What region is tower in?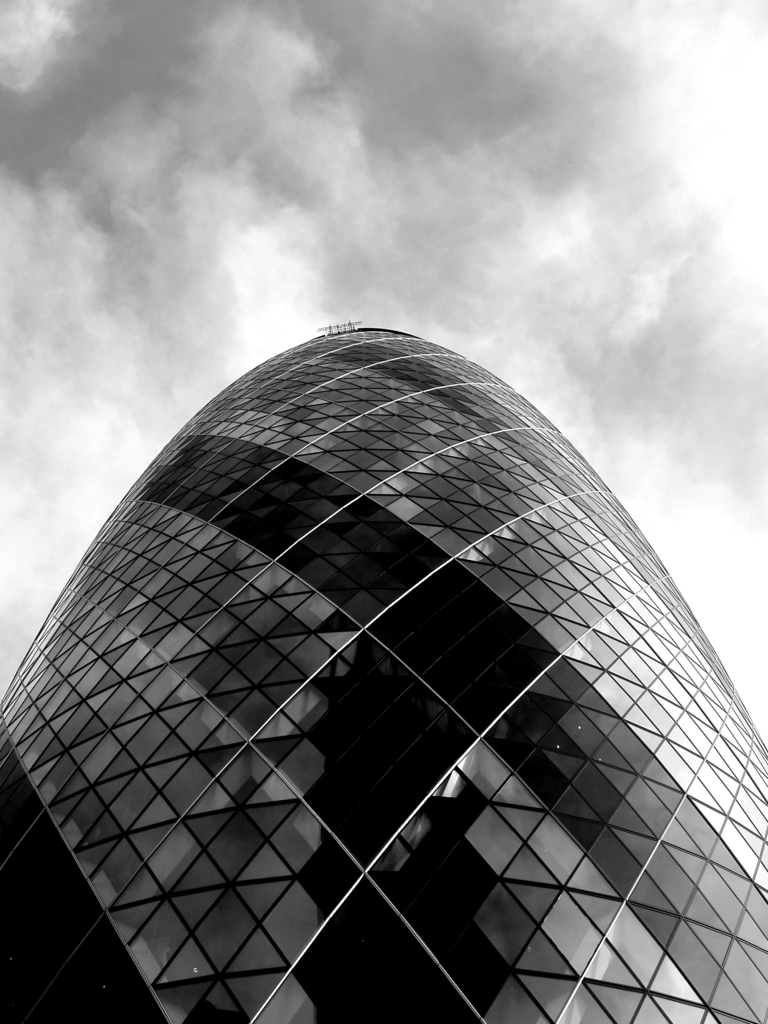
{"left": 0, "top": 316, "right": 767, "bottom": 1023}.
